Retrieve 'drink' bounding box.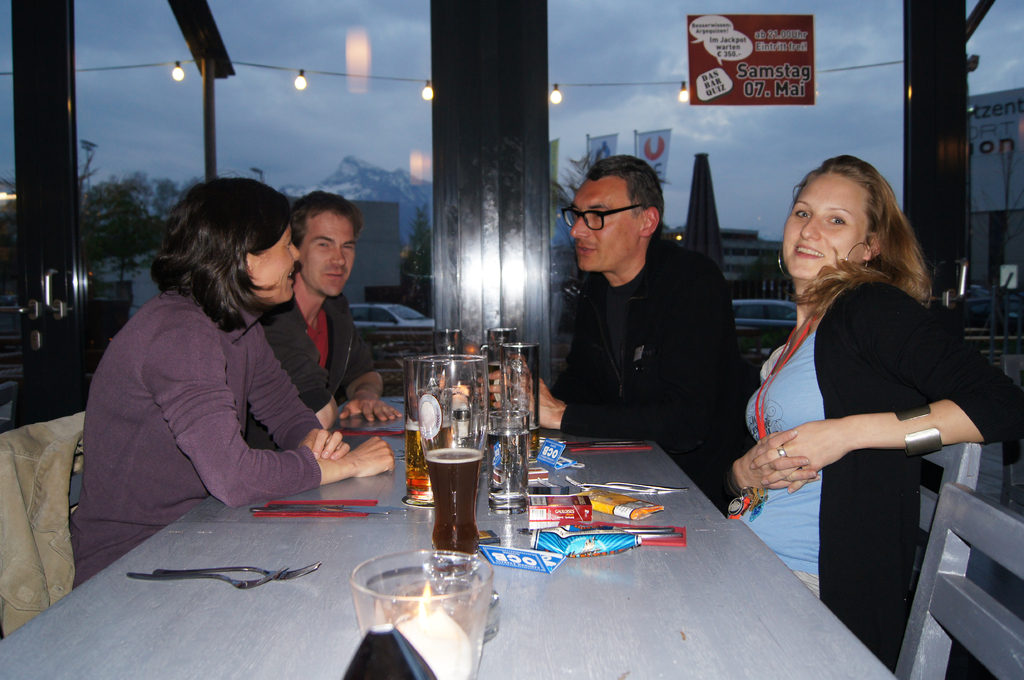
Bounding box: 484,413,524,509.
